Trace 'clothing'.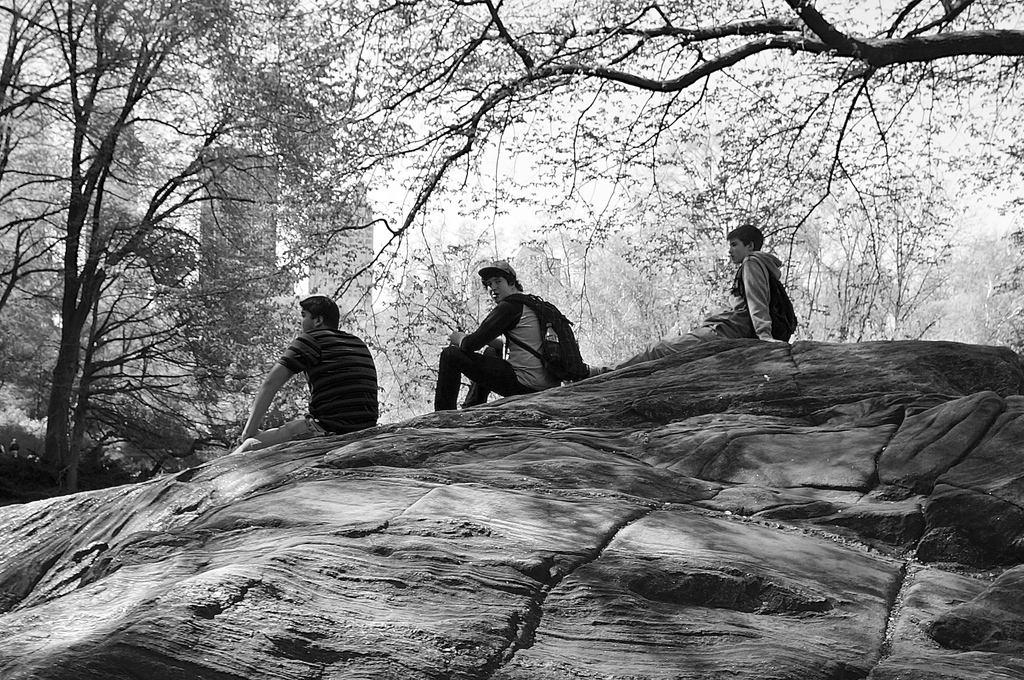
Traced to detection(601, 251, 806, 377).
